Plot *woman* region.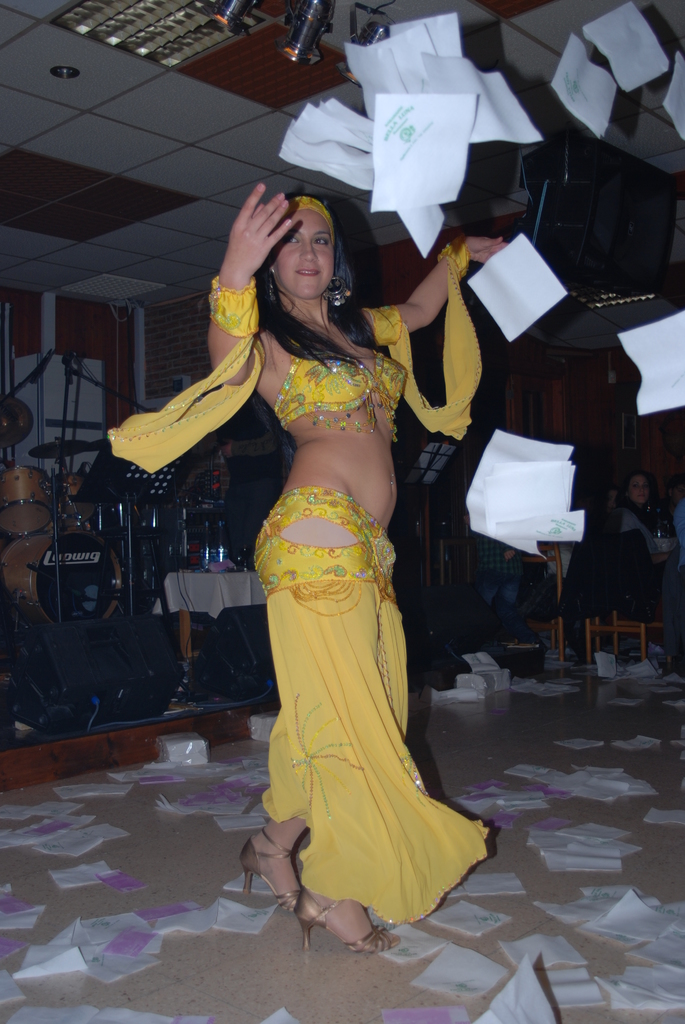
Plotted at [x1=599, y1=471, x2=677, y2=680].
